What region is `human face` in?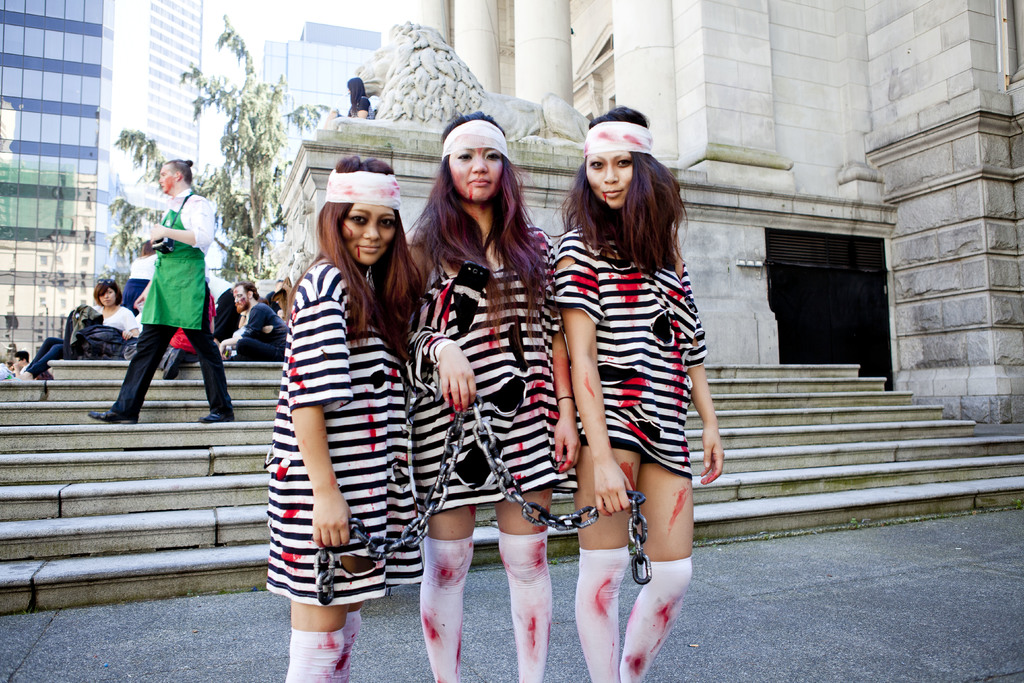
bbox=[448, 142, 505, 199].
